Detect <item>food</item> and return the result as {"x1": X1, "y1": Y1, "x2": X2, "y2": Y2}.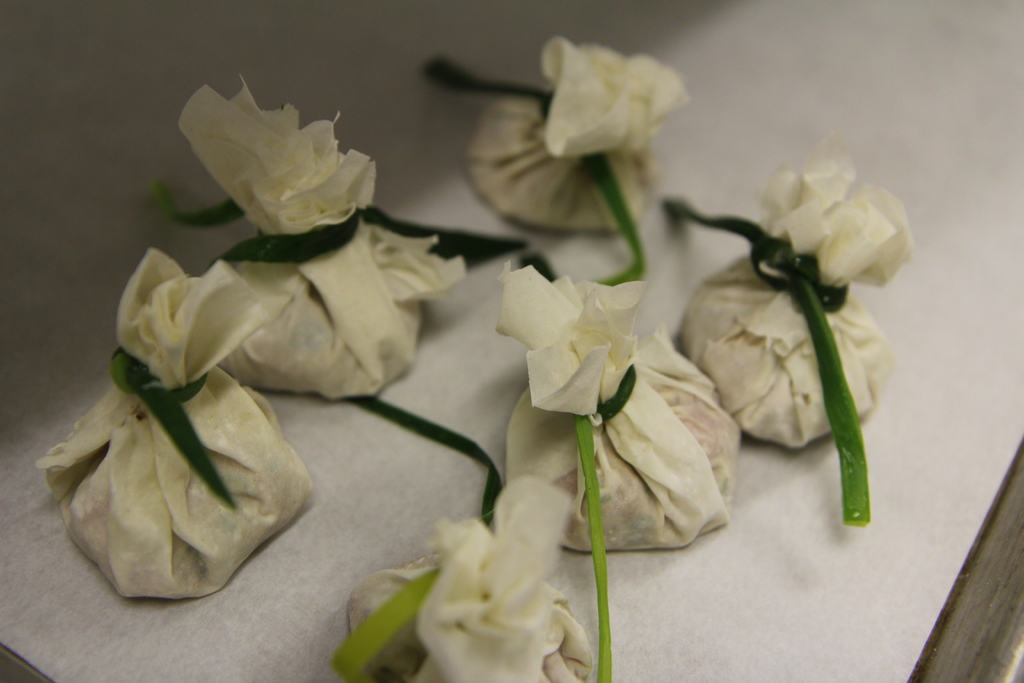
{"x1": 36, "y1": 242, "x2": 319, "y2": 600}.
